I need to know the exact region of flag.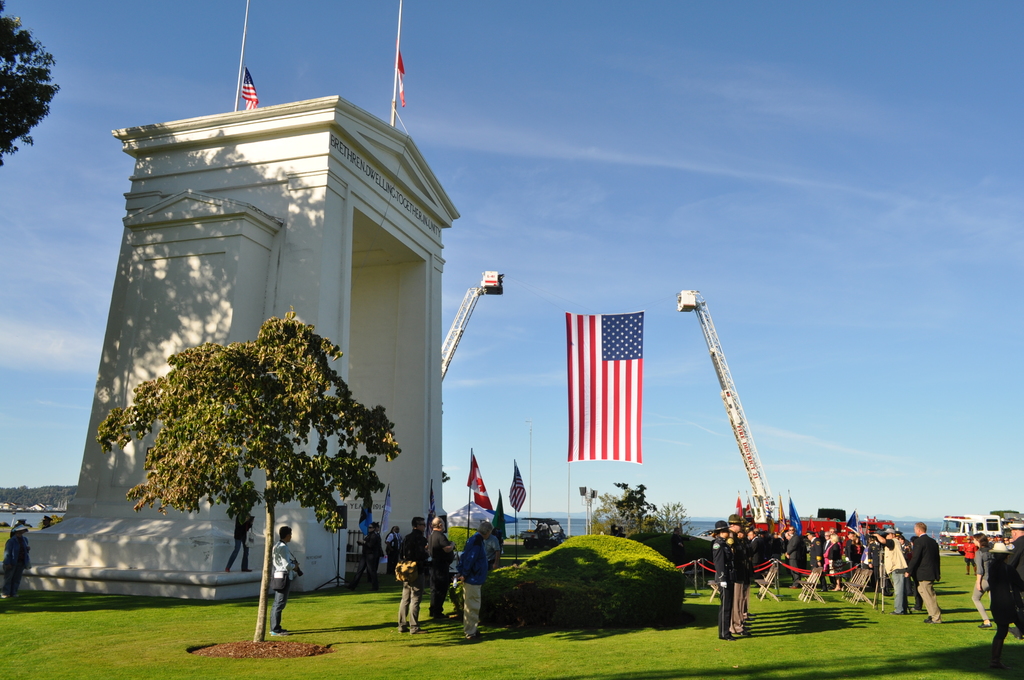
Region: region(460, 450, 497, 516).
